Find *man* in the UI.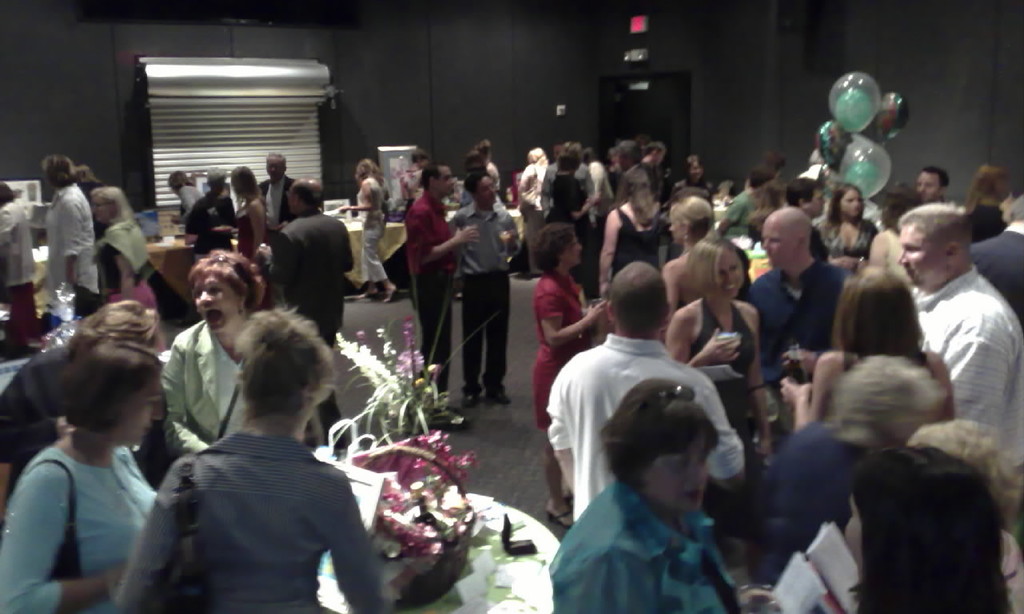
UI element at [x1=452, y1=171, x2=517, y2=409].
